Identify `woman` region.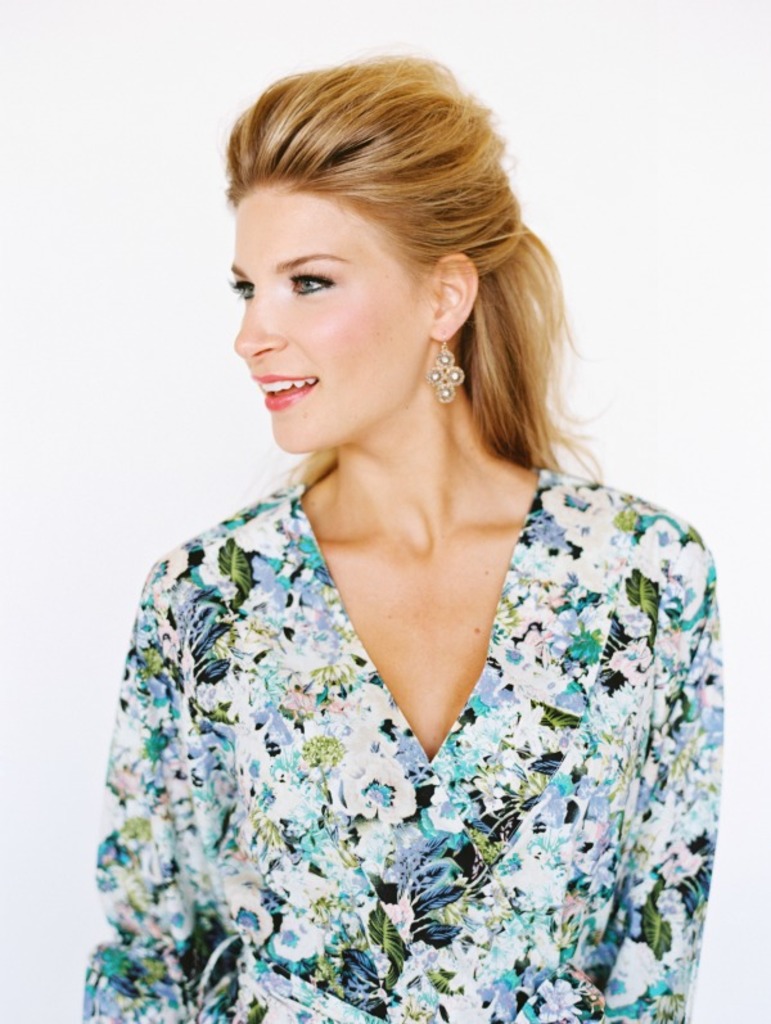
Region: left=40, top=40, right=770, bottom=1014.
